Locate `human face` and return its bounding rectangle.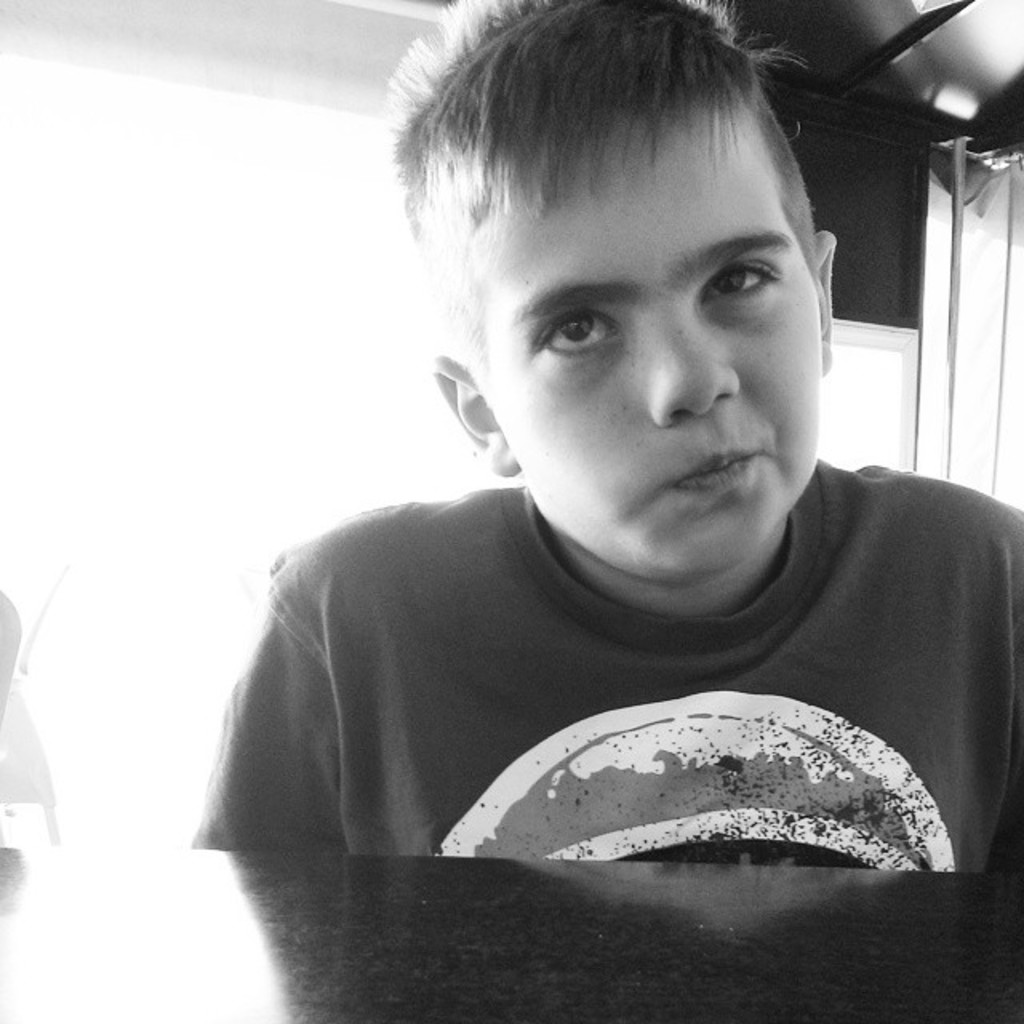
(left=493, top=120, right=822, bottom=574).
